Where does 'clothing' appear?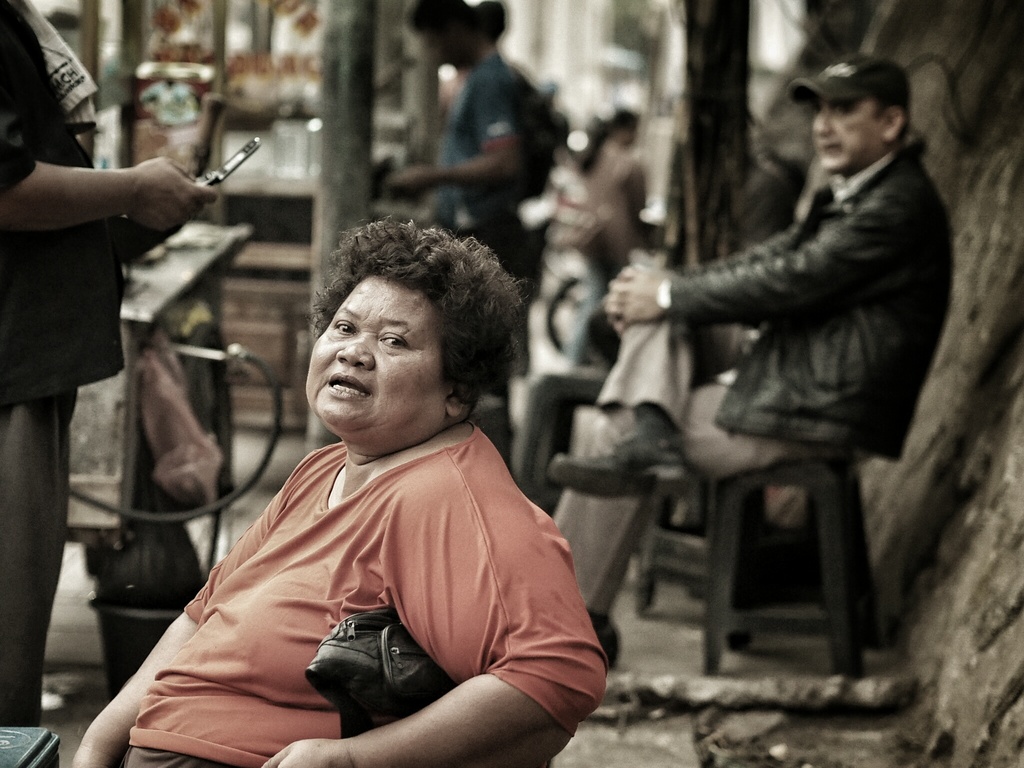
Appears at pyautogui.locateOnScreen(420, 56, 559, 447).
